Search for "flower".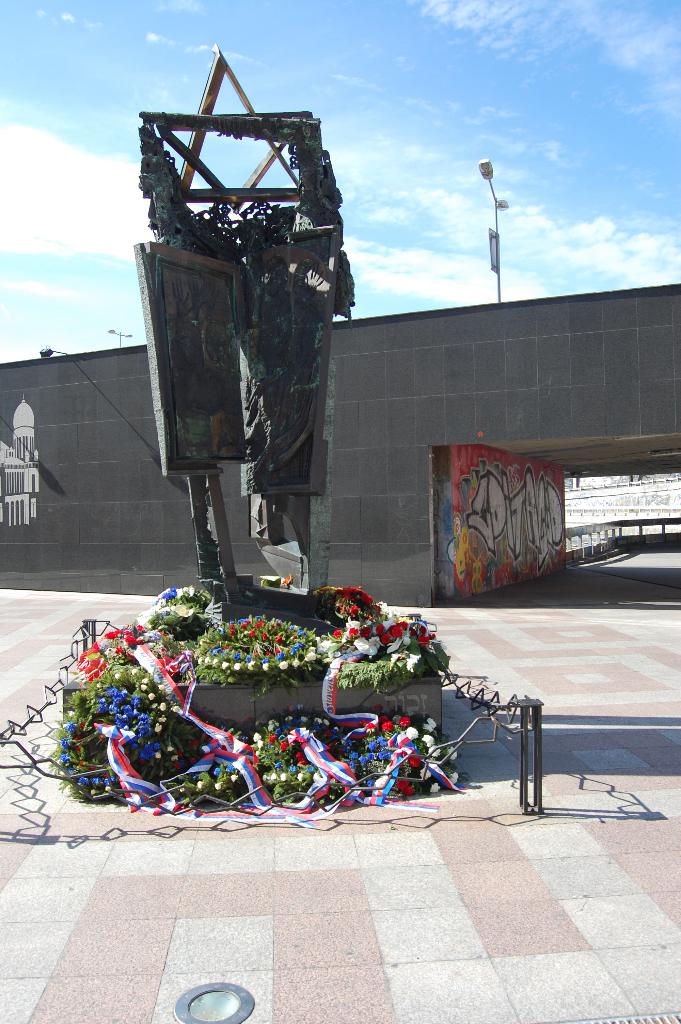
Found at 286/702/297/712.
